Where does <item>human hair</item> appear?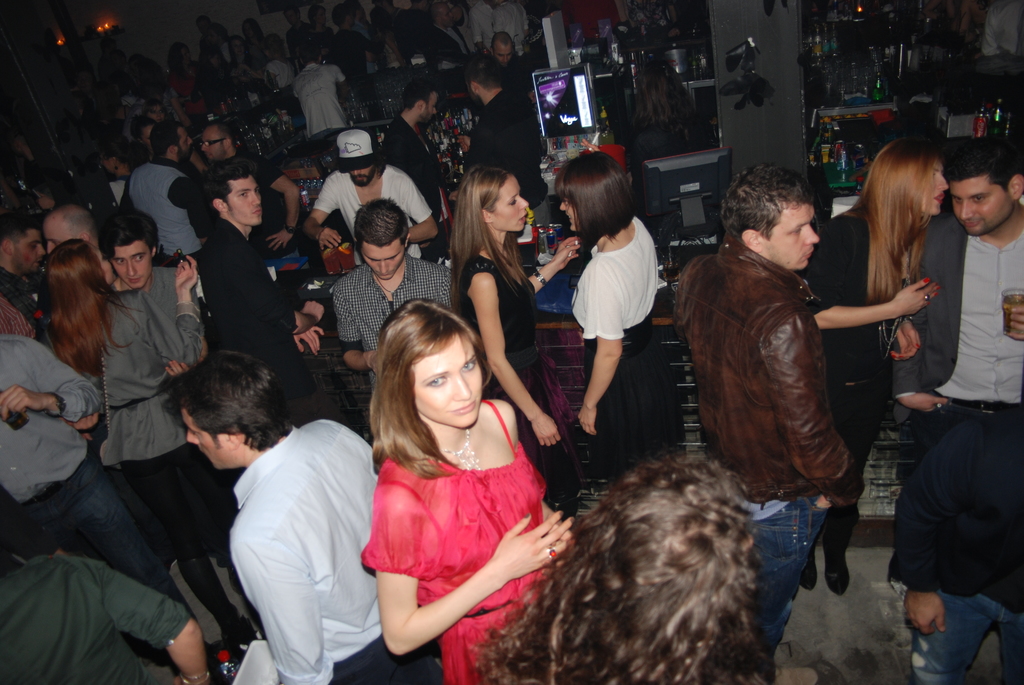
Appears at [x1=365, y1=292, x2=499, y2=487].
